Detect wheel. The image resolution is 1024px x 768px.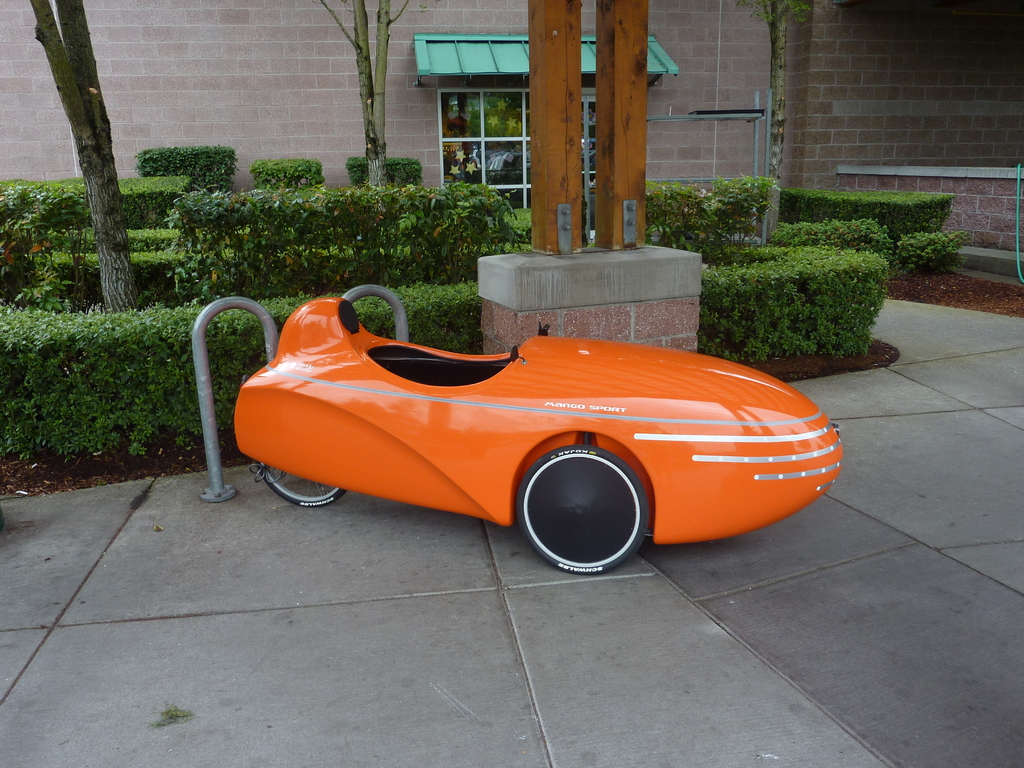
<bbox>511, 448, 663, 570</bbox>.
